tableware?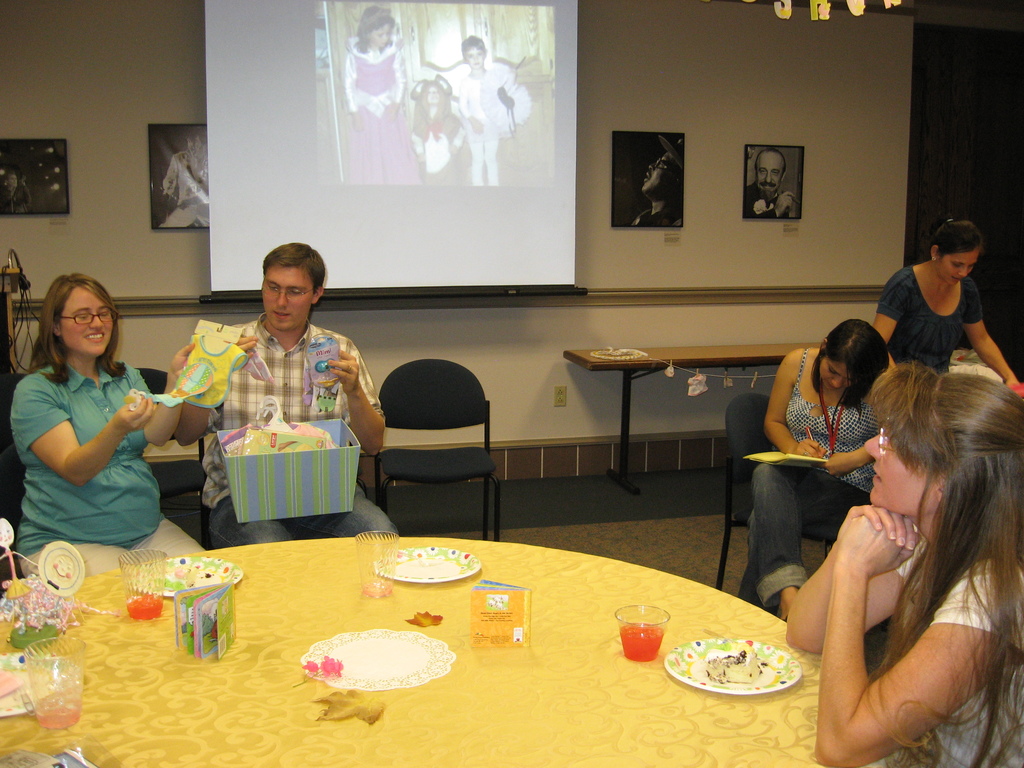
355 529 399 598
